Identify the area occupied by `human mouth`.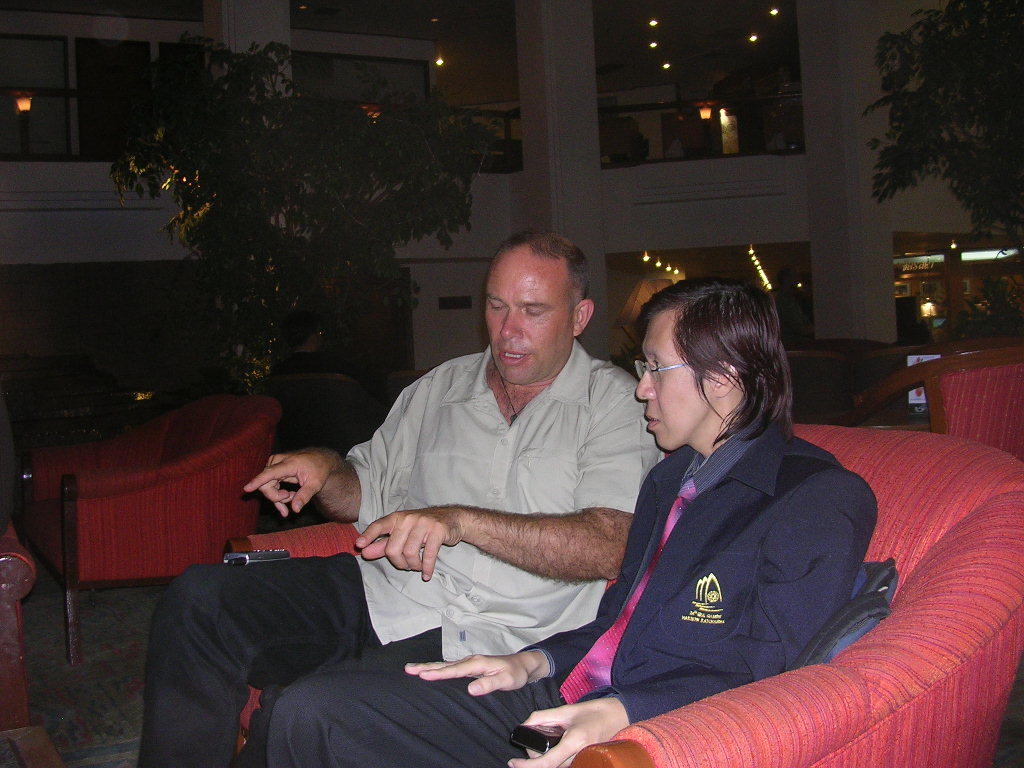
Area: crop(498, 347, 529, 360).
